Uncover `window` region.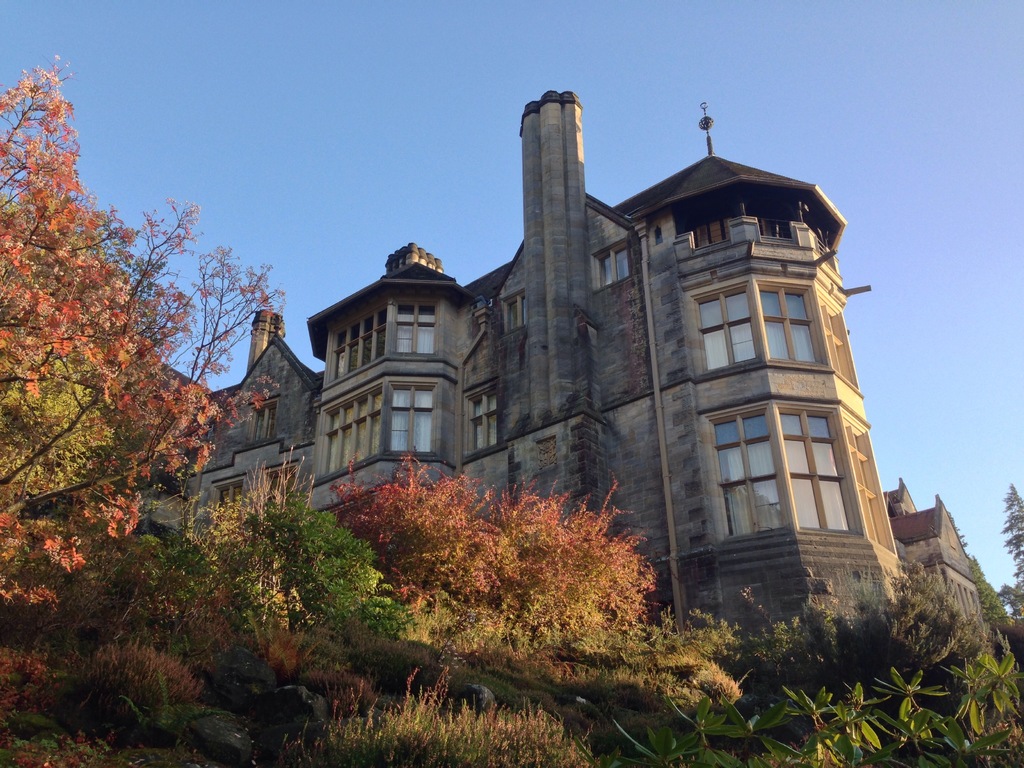
Uncovered: box(252, 398, 279, 440).
